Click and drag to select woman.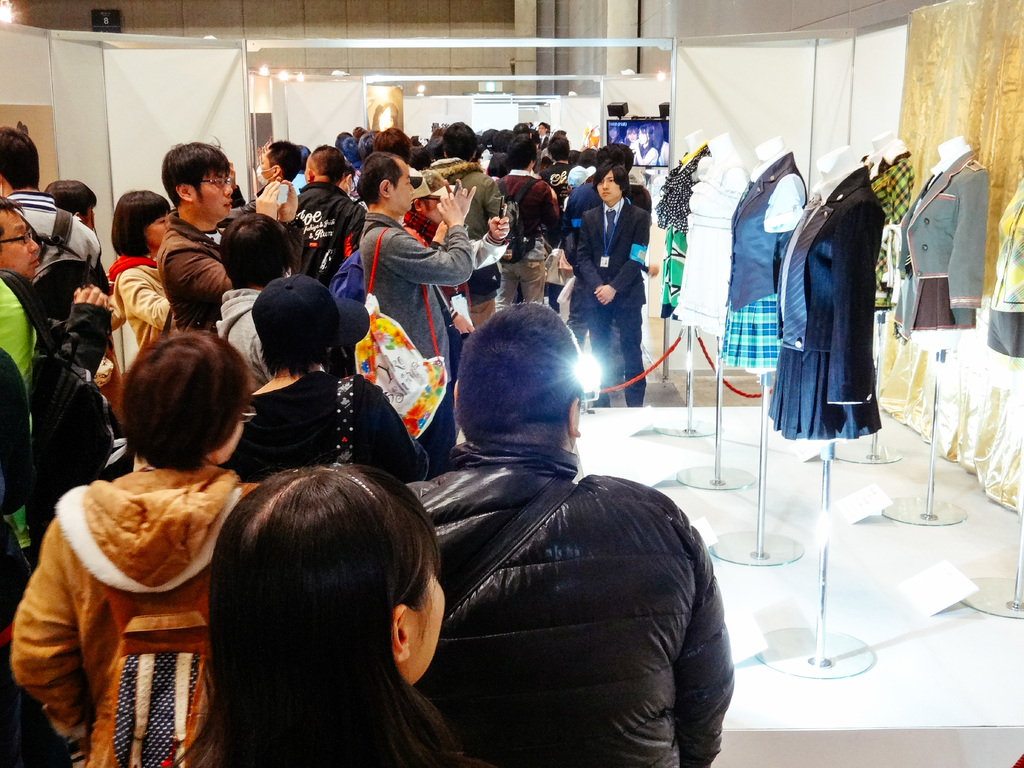
Selection: box(164, 455, 484, 767).
